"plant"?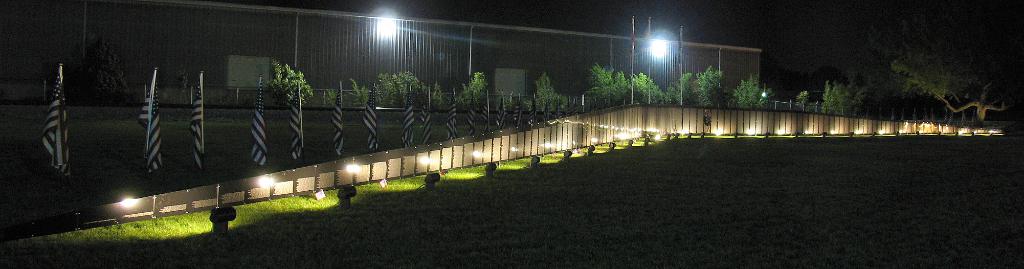
x1=326 y1=88 x2=339 y2=107
